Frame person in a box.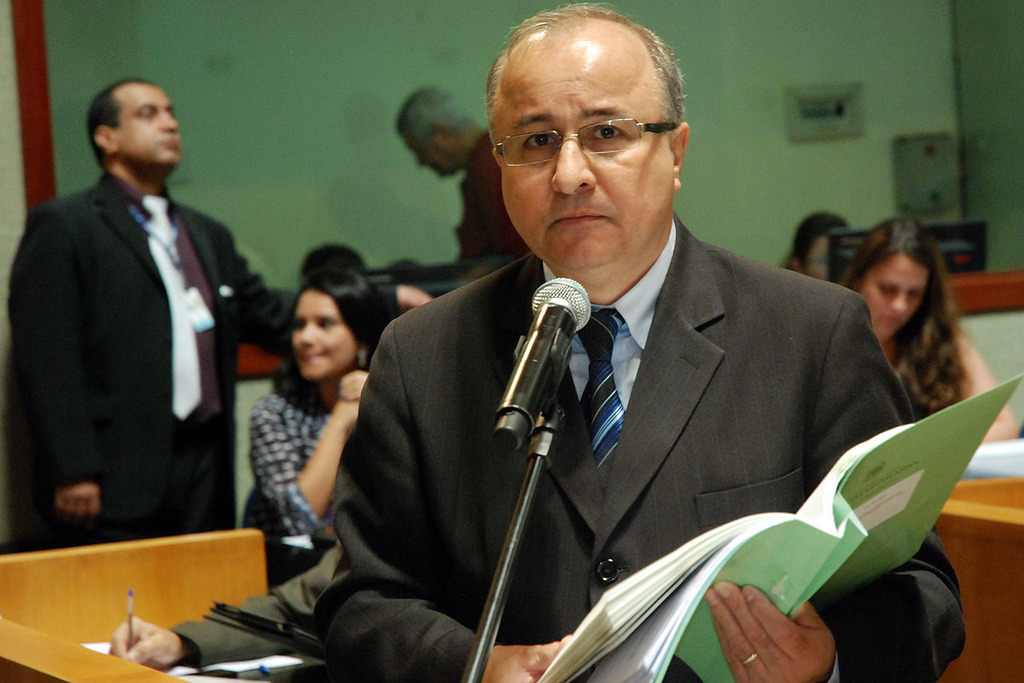
bbox=[247, 271, 410, 592].
